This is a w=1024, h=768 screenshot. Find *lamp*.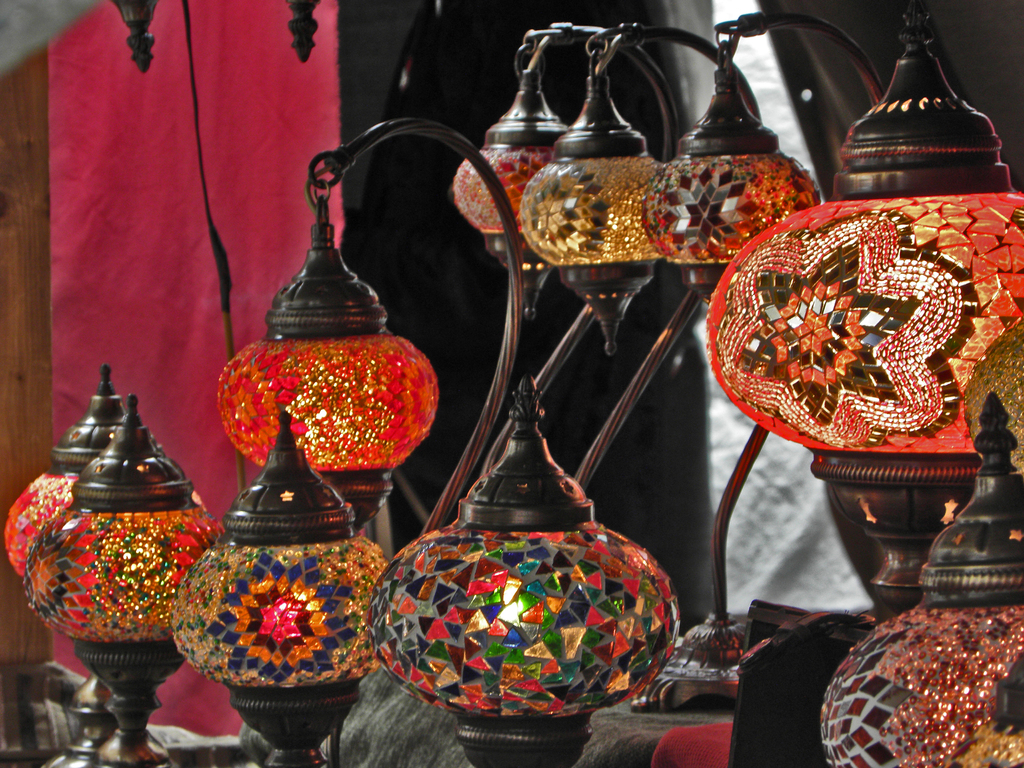
Bounding box: box(170, 412, 389, 767).
